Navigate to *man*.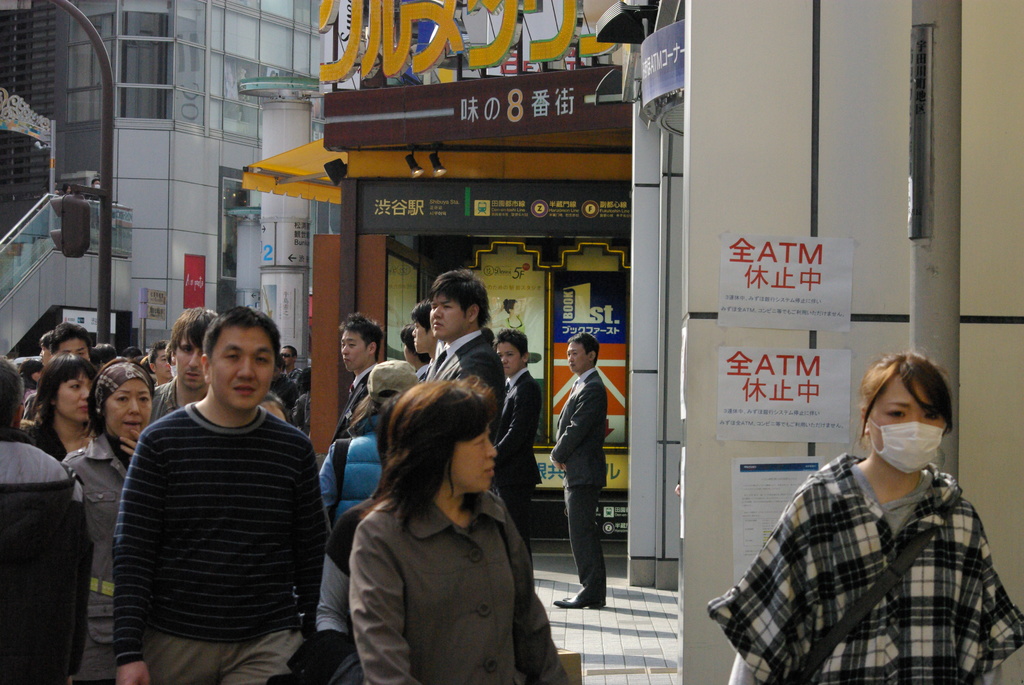
Navigation target: crop(278, 342, 304, 387).
